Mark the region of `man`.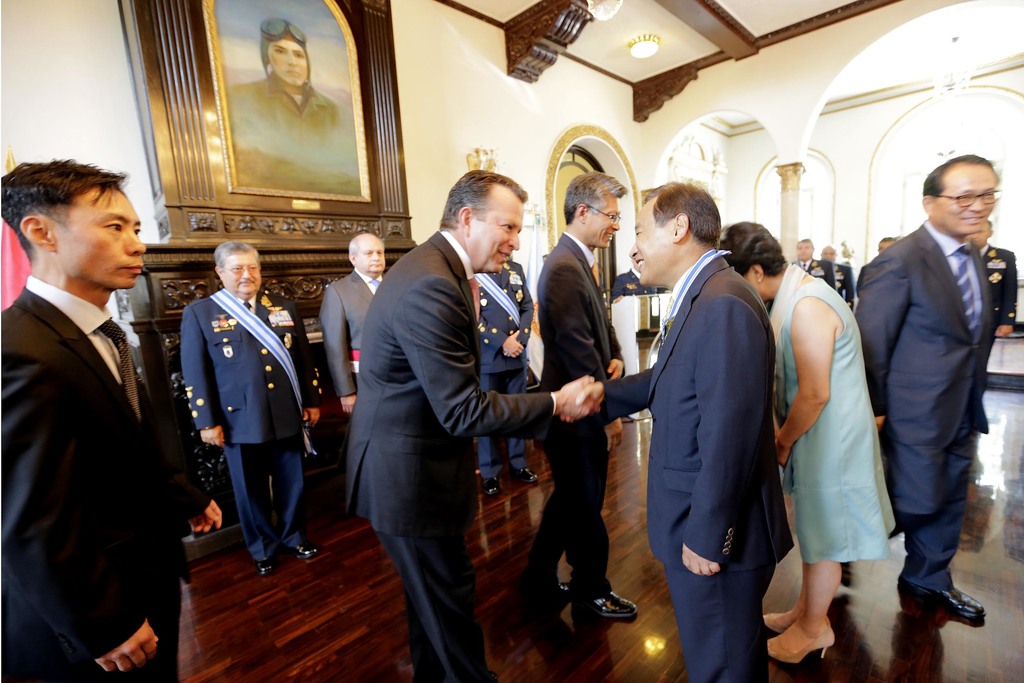
Region: [left=344, top=171, right=596, bottom=682].
